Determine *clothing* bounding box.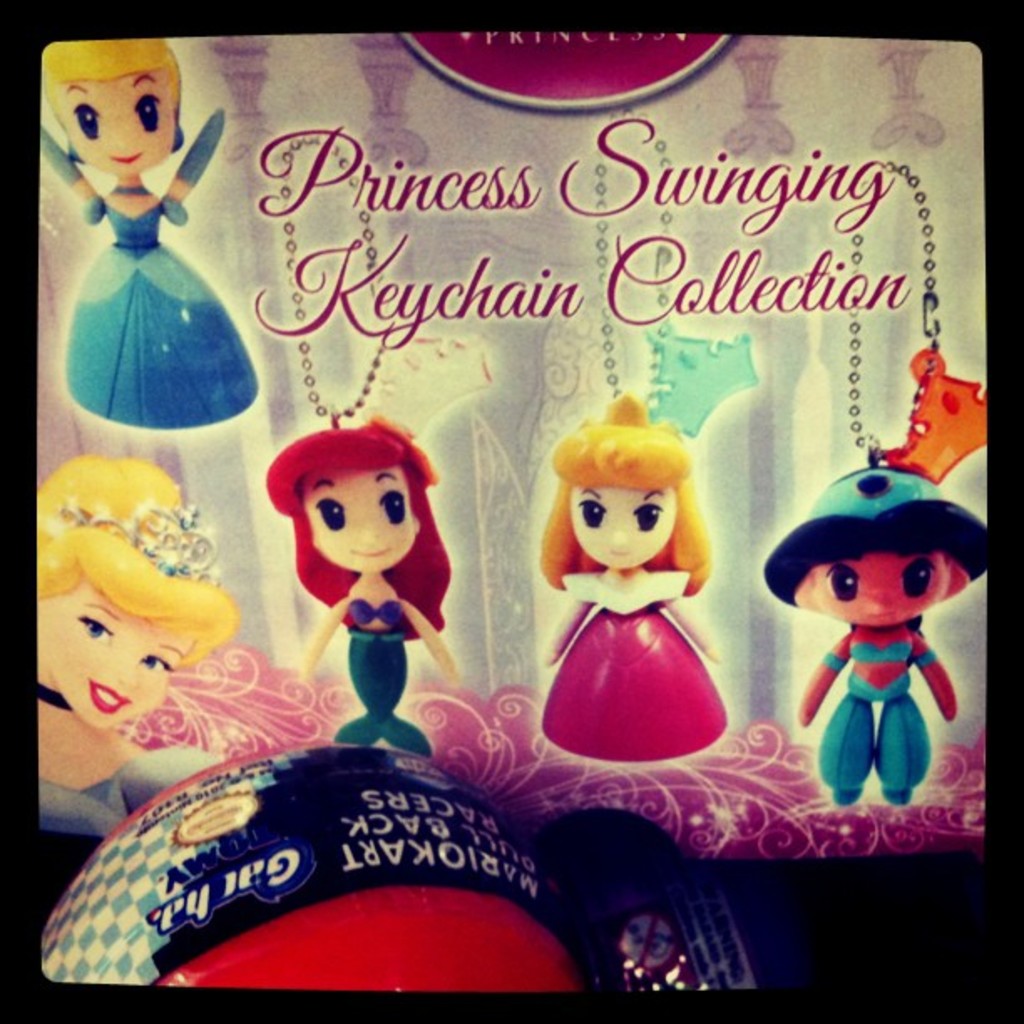
Determined: [855,643,912,658].
